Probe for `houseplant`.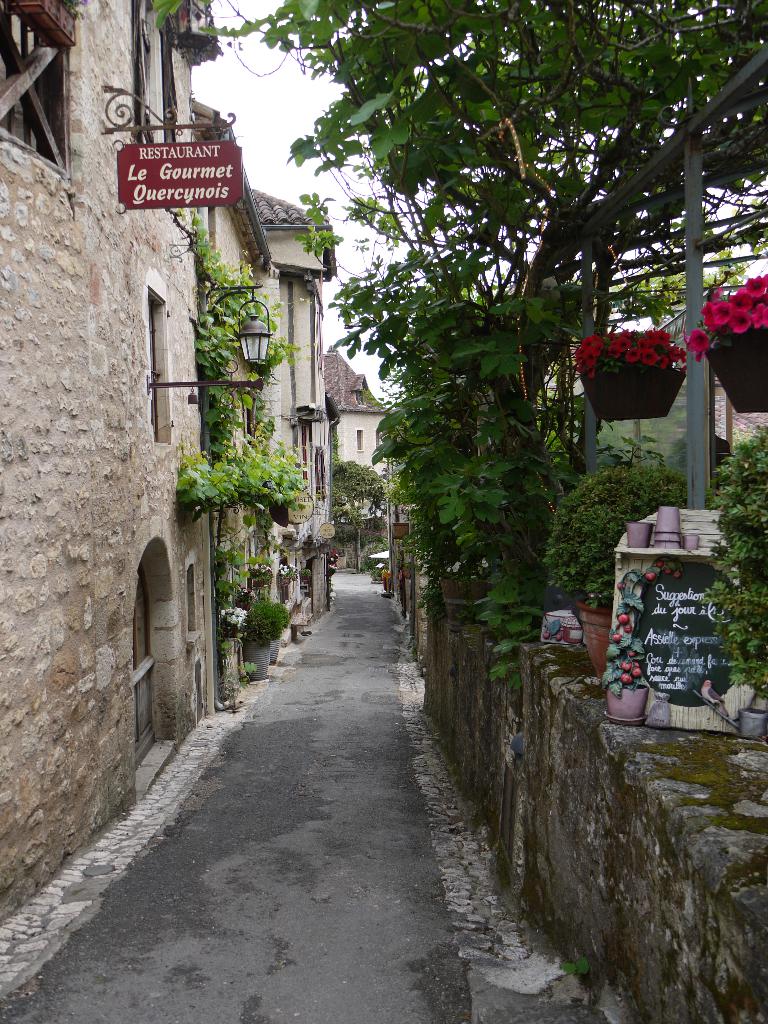
Probe result: left=242, top=602, right=273, bottom=680.
